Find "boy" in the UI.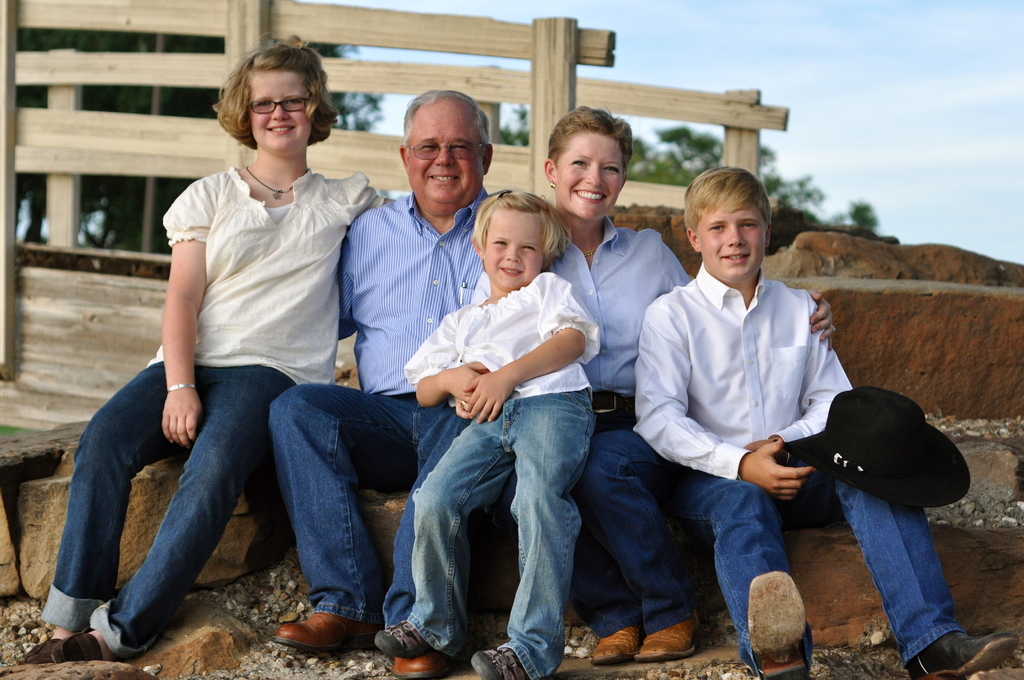
UI element at [371, 189, 602, 679].
